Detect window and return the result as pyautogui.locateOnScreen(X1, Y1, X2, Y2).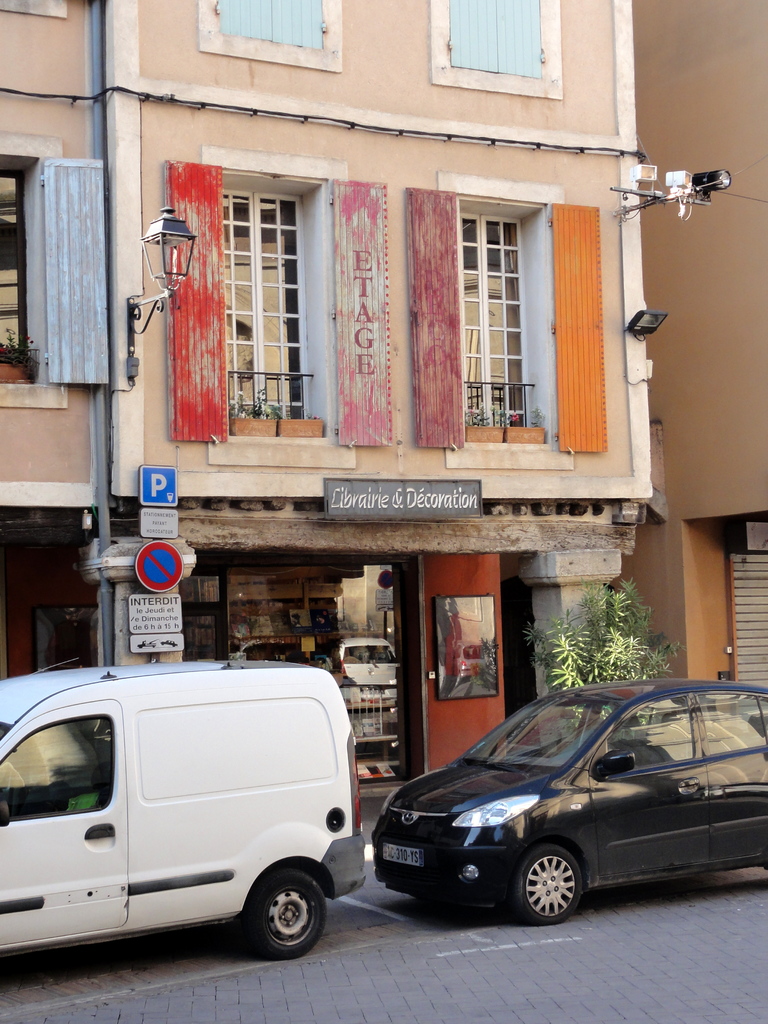
pyautogui.locateOnScreen(191, 0, 346, 67).
